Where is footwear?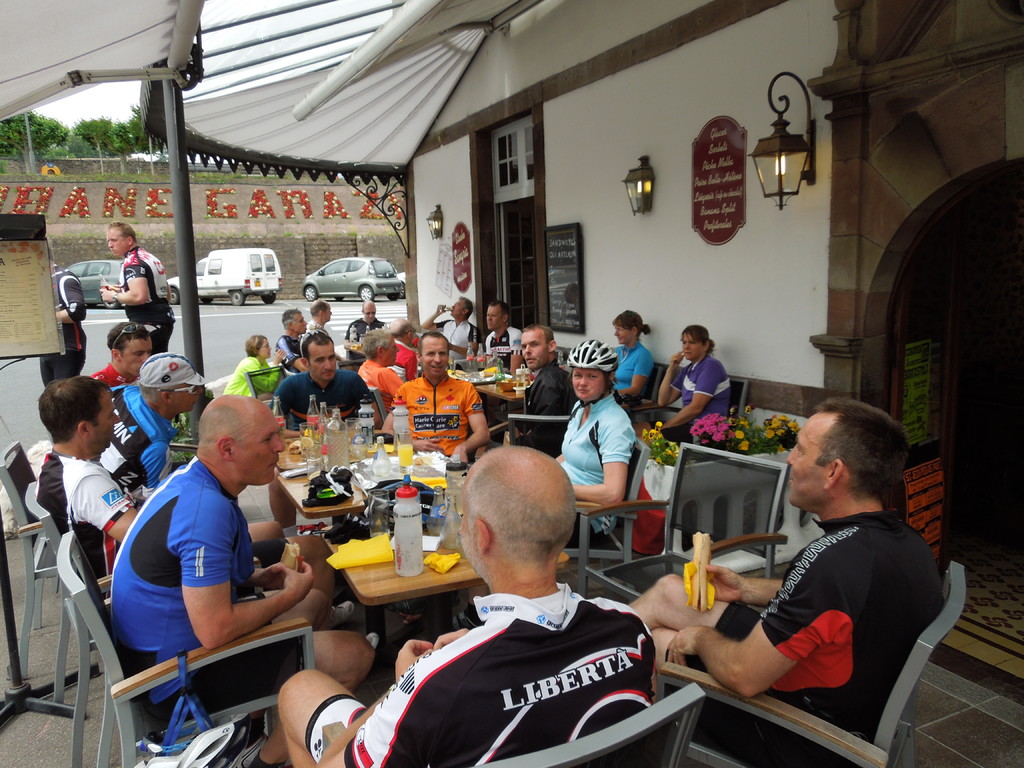
bbox(231, 733, 268, 767).
